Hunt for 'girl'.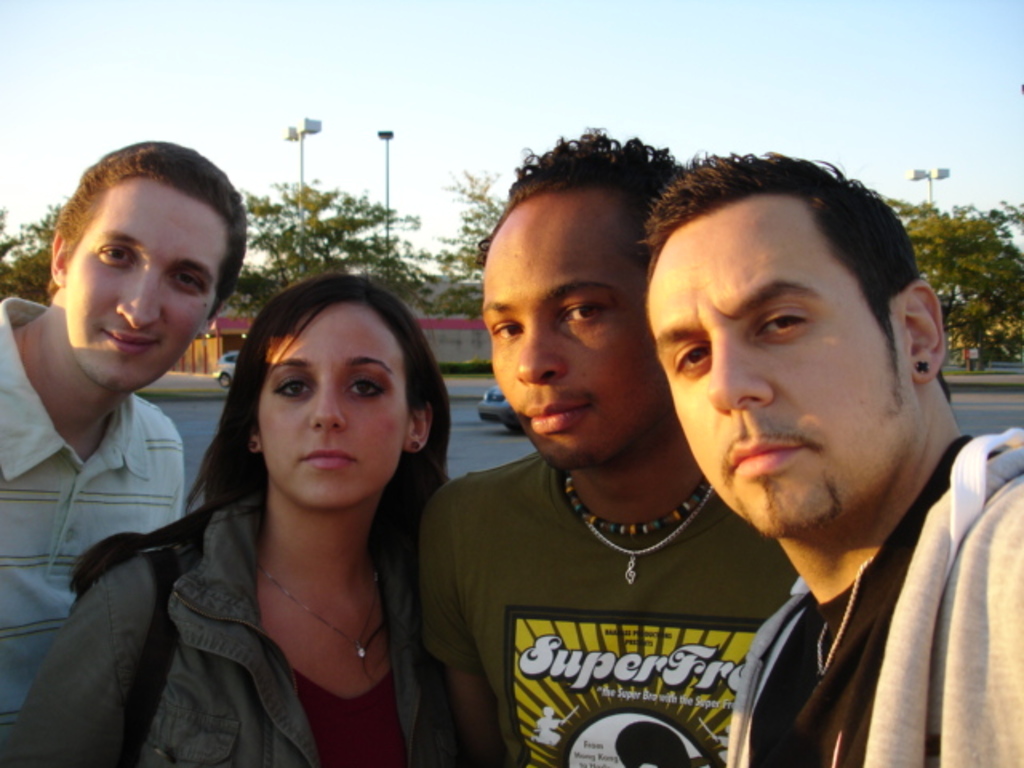
Hunted down at left=5, top=274, right=453, bottom=766.
